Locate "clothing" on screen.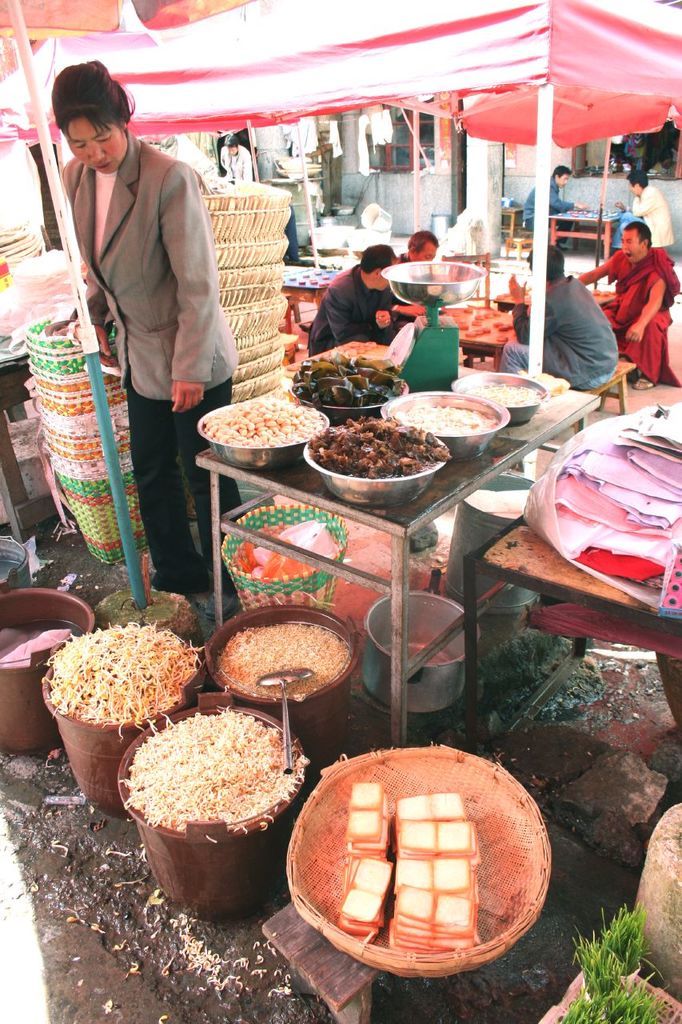
On screen at <bbox>612, 182, 673, 247</bbox>.
